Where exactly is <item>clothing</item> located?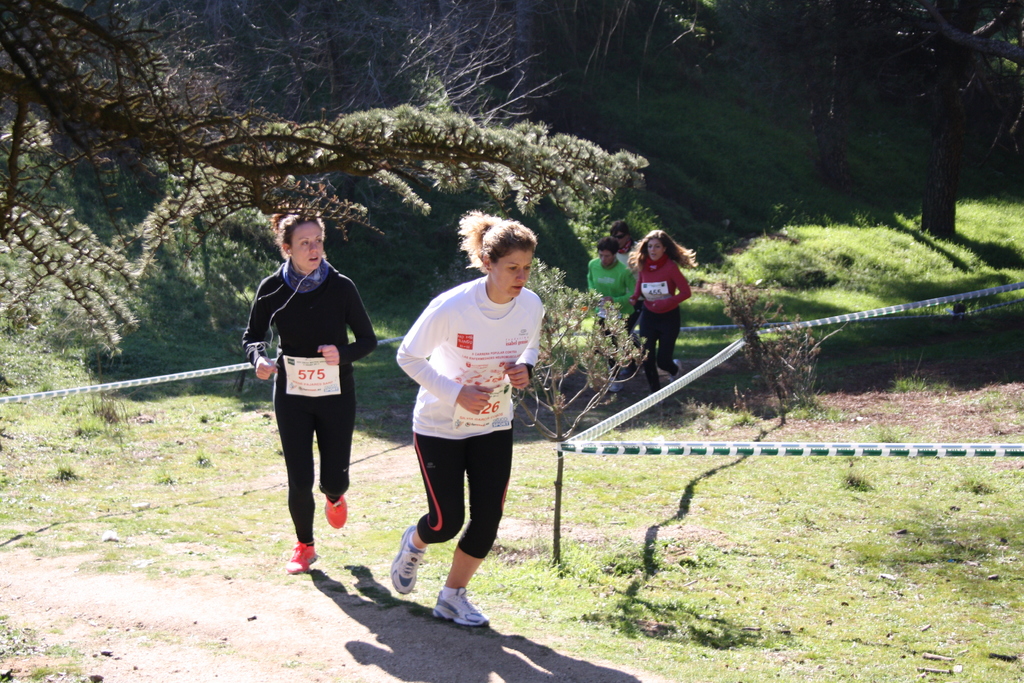
Its bounding box is BBox(634, 258, 687, 385).
